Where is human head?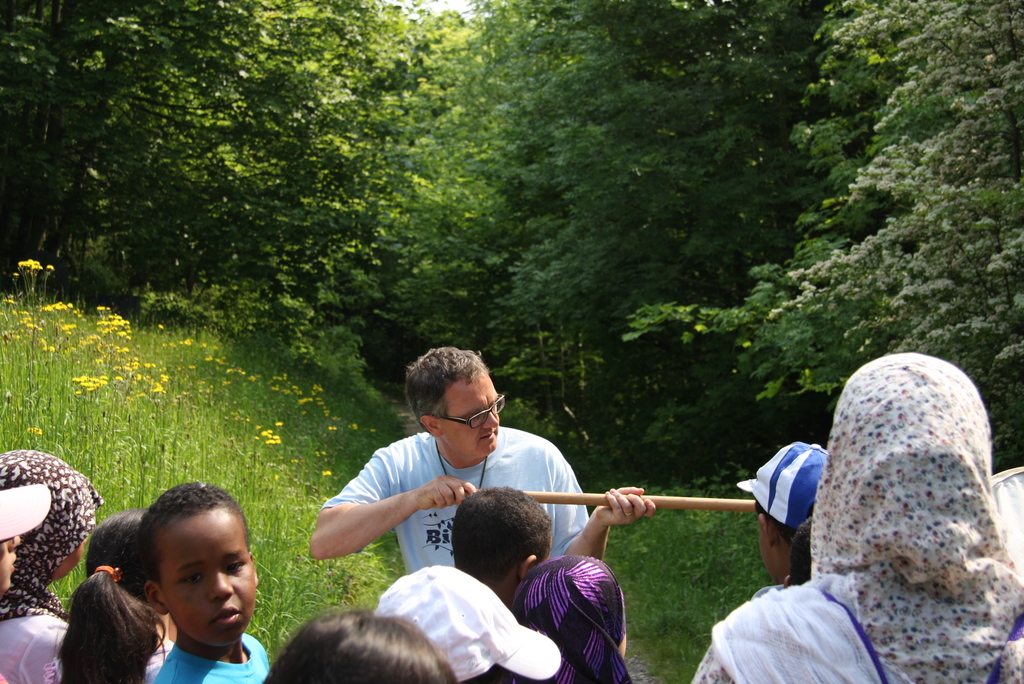
404 345 505 467.
